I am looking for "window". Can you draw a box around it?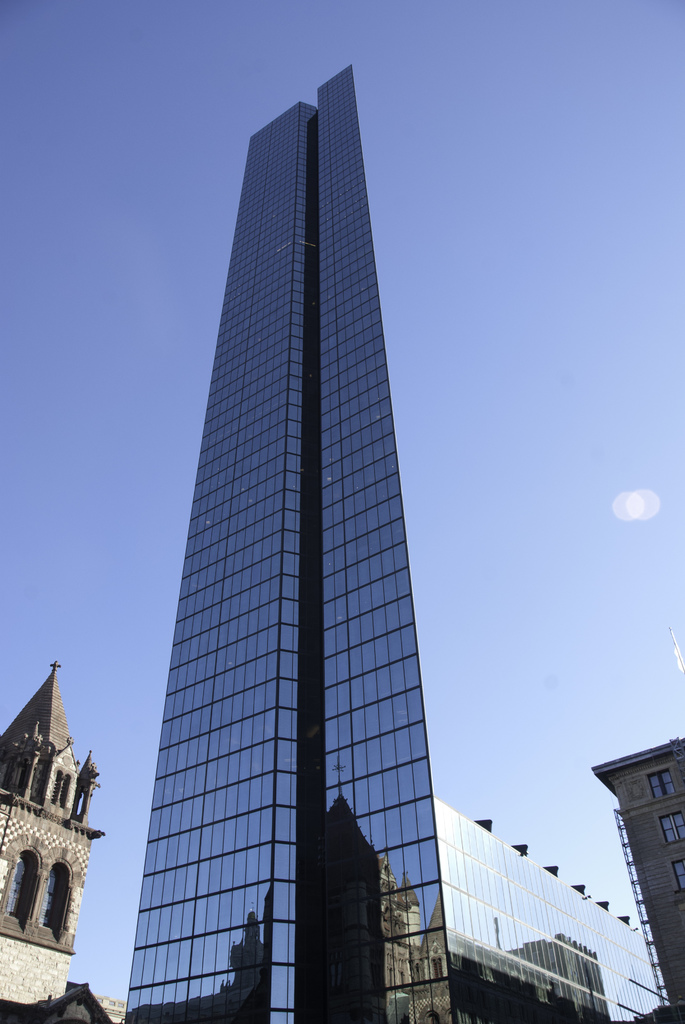
Sure, the bounding box is (675, 858, 684, 897).
